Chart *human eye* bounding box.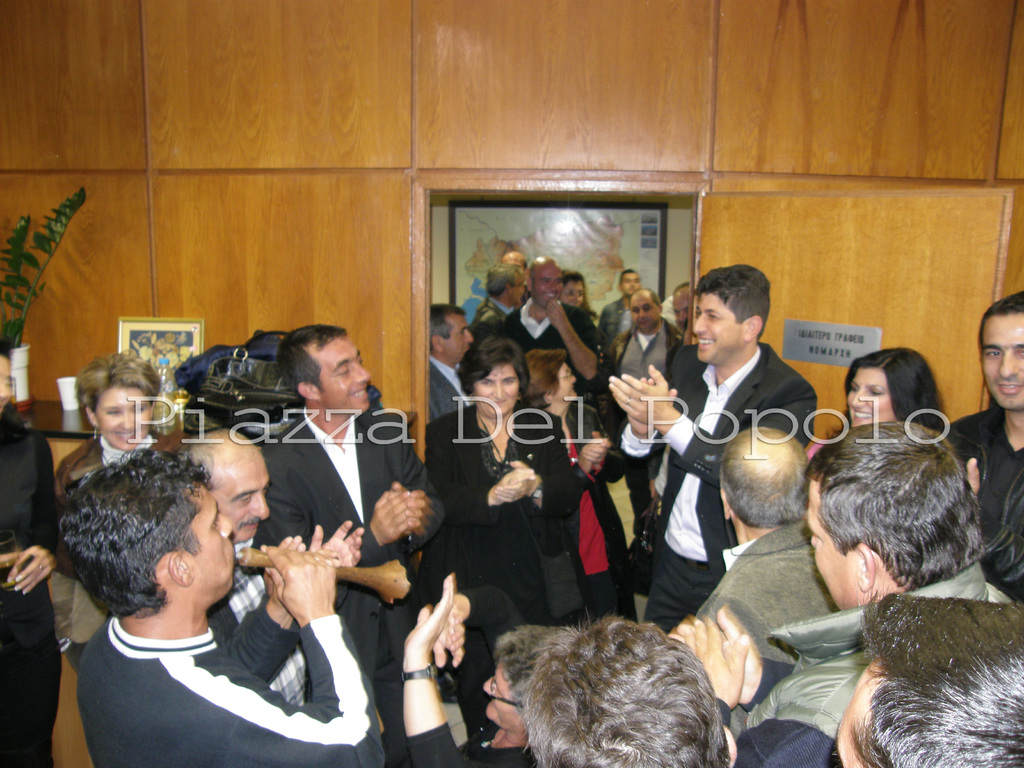
Charted: x1=558 y1=281 x2=563 y2=285.
